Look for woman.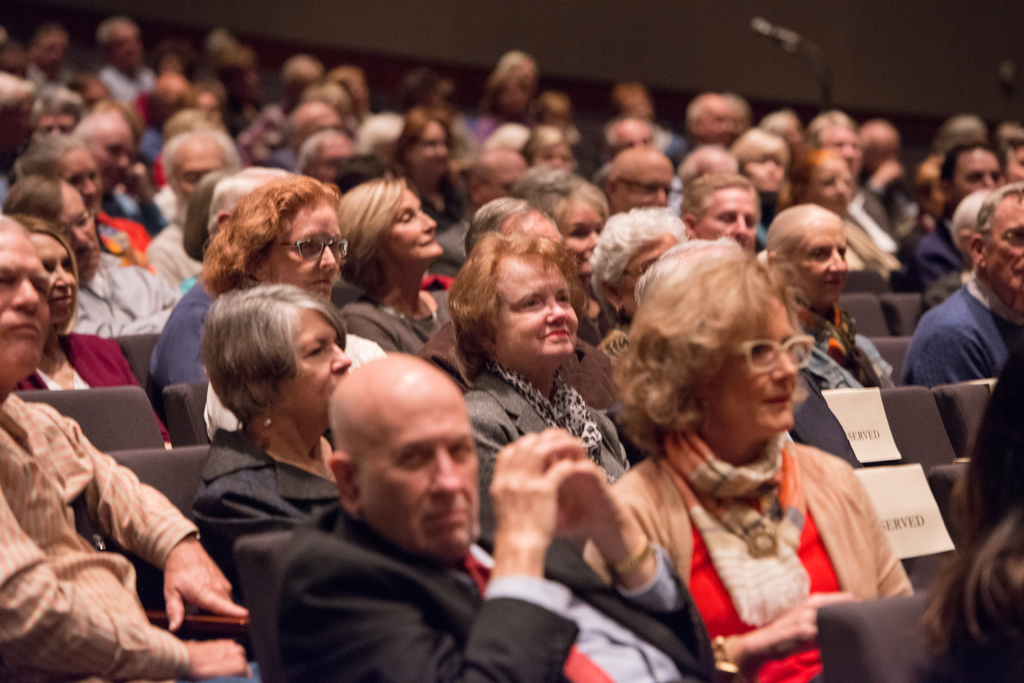
Found: detection(202, 170, 391, 435).
